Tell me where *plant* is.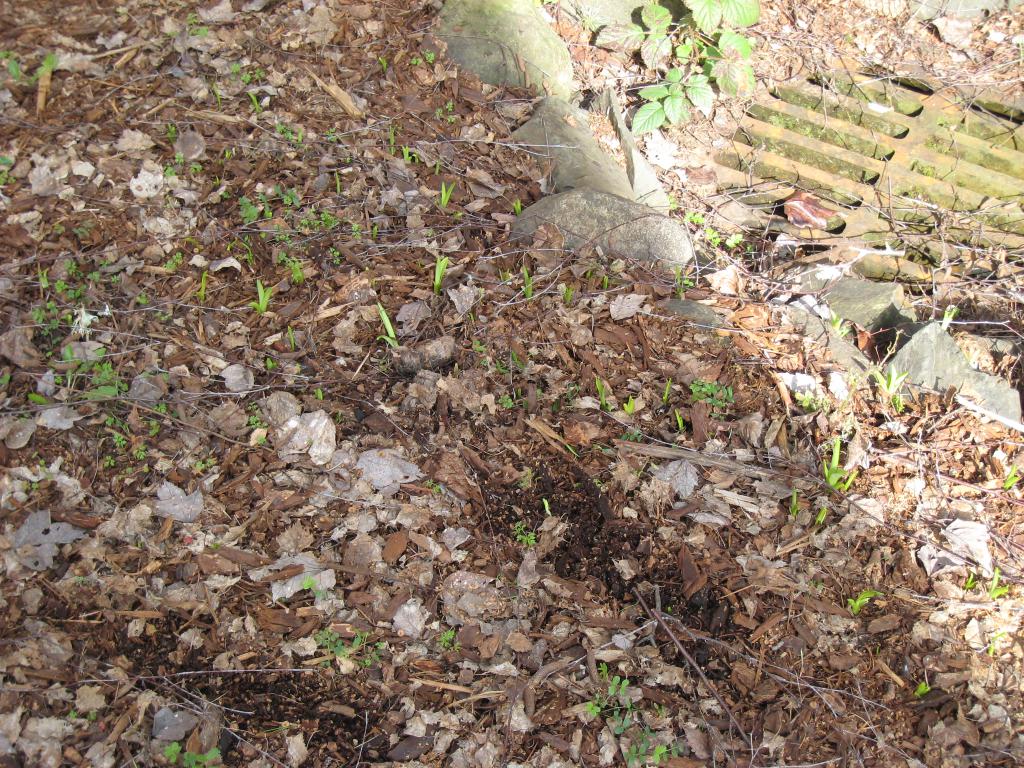
*plant* is at left=623, top=393, right=639, bottom=417.
